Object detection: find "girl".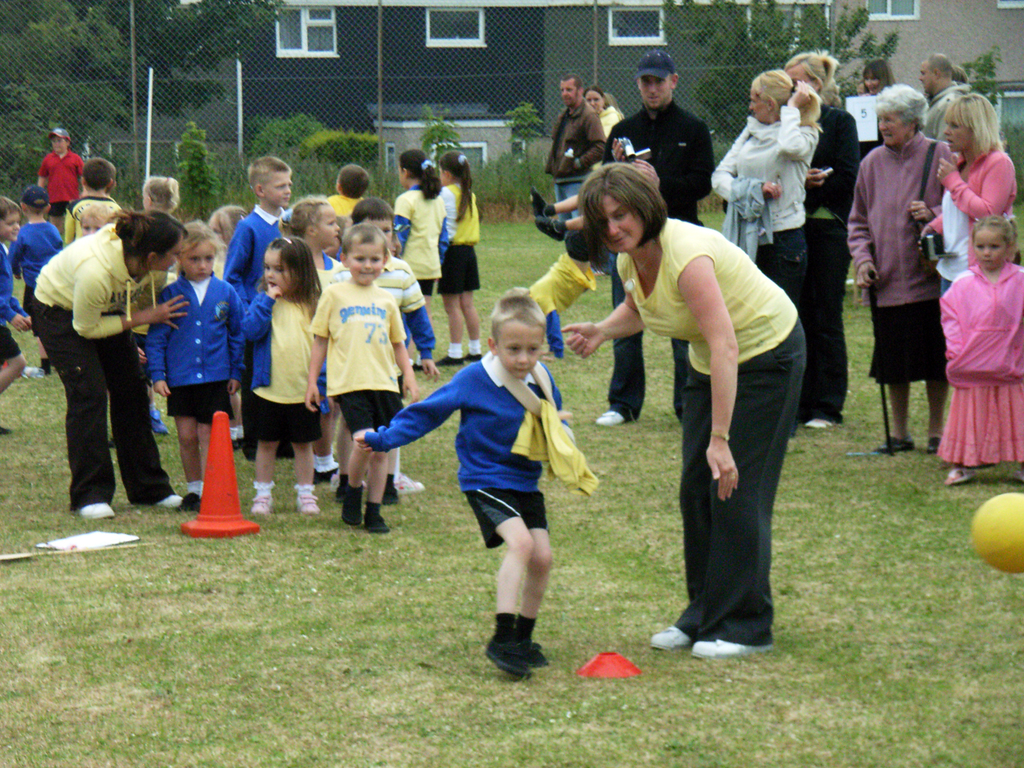
locate(433, 145, 483, 367).
